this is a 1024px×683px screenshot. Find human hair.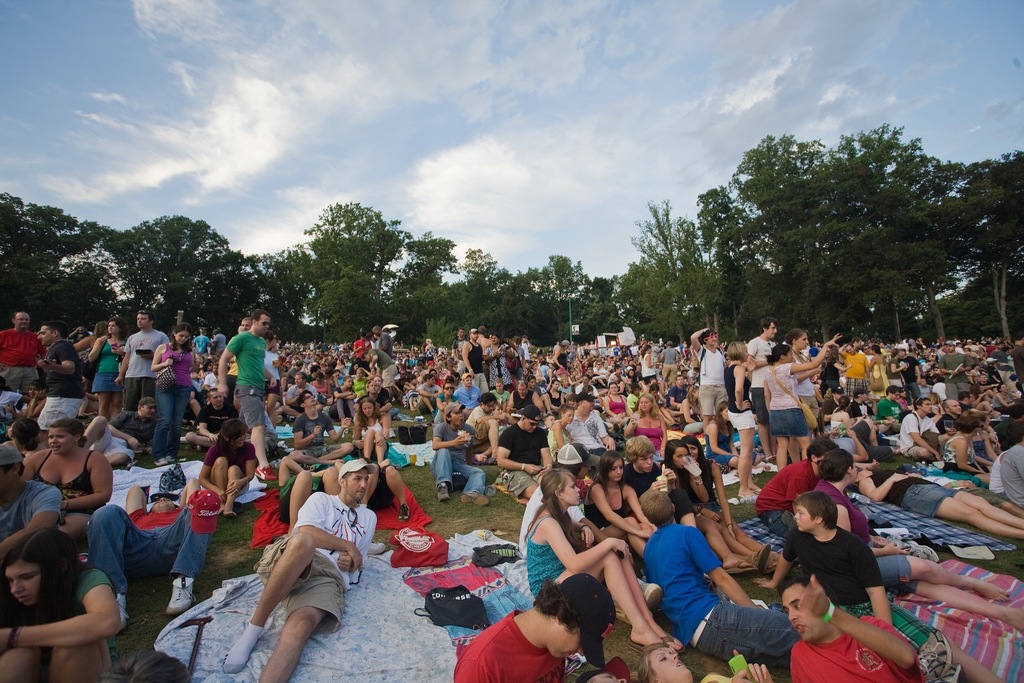
Bounding box: x1=684 y1=384 x2=700 y2=406.
